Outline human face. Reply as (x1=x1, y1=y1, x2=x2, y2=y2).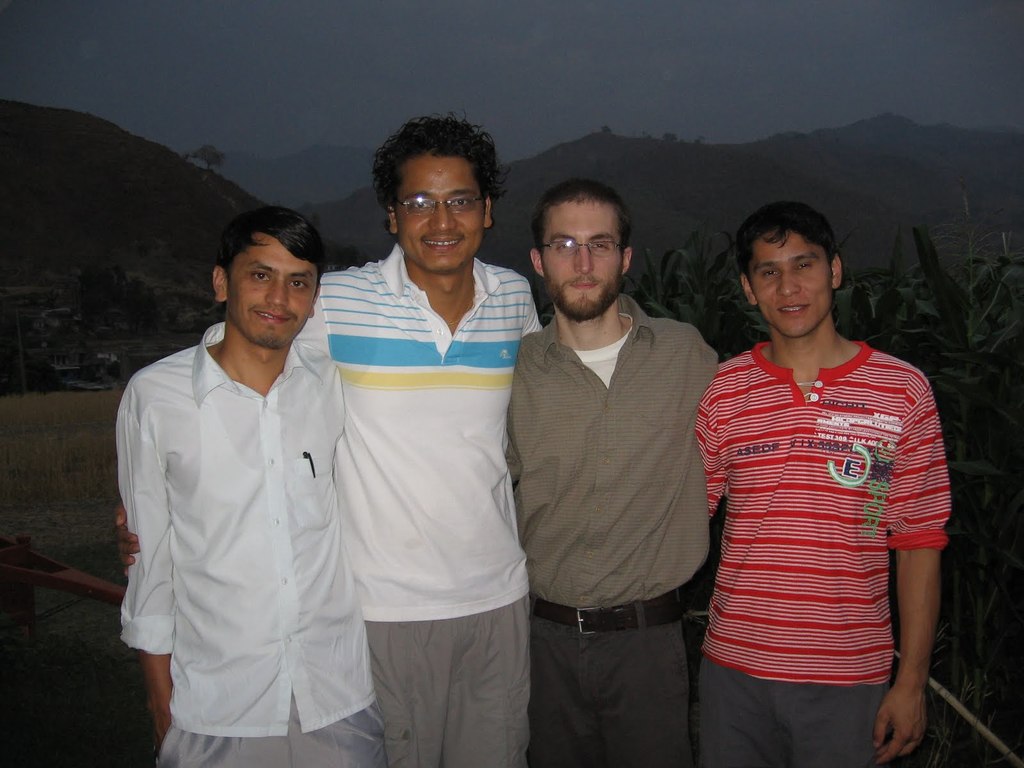
(x1=543, y1=196, x2=620, y2=319).
